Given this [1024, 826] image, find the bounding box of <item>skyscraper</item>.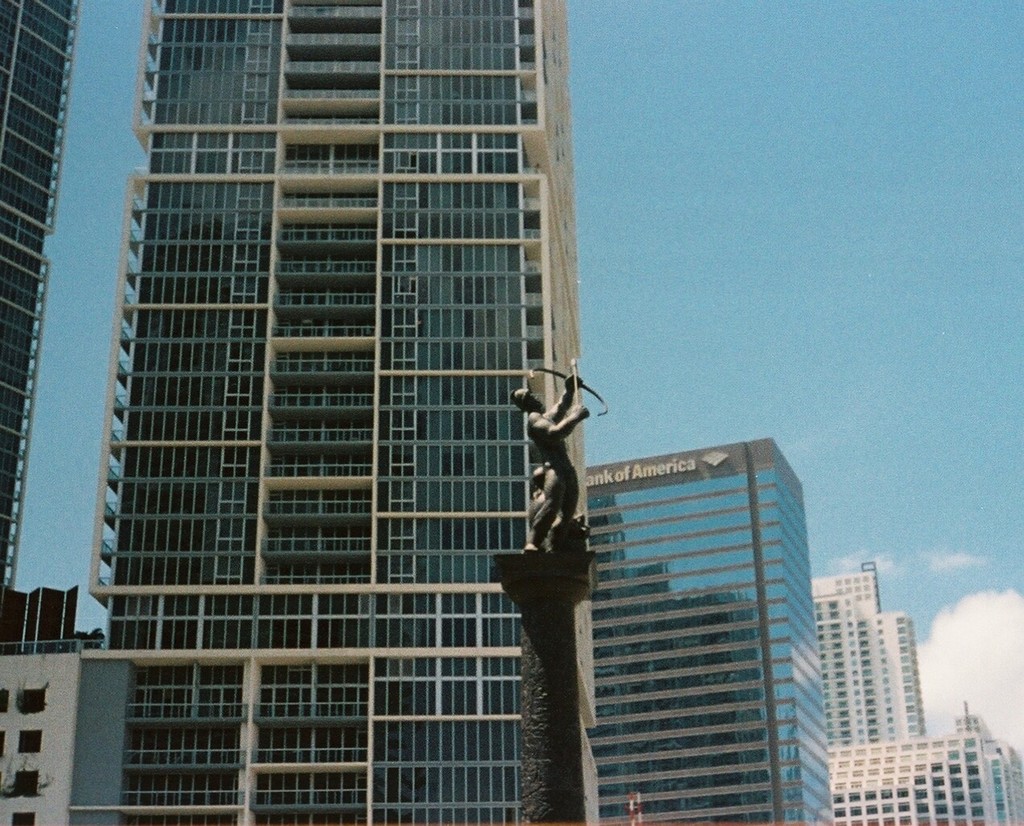
<box>0,0,606,825</box>.
